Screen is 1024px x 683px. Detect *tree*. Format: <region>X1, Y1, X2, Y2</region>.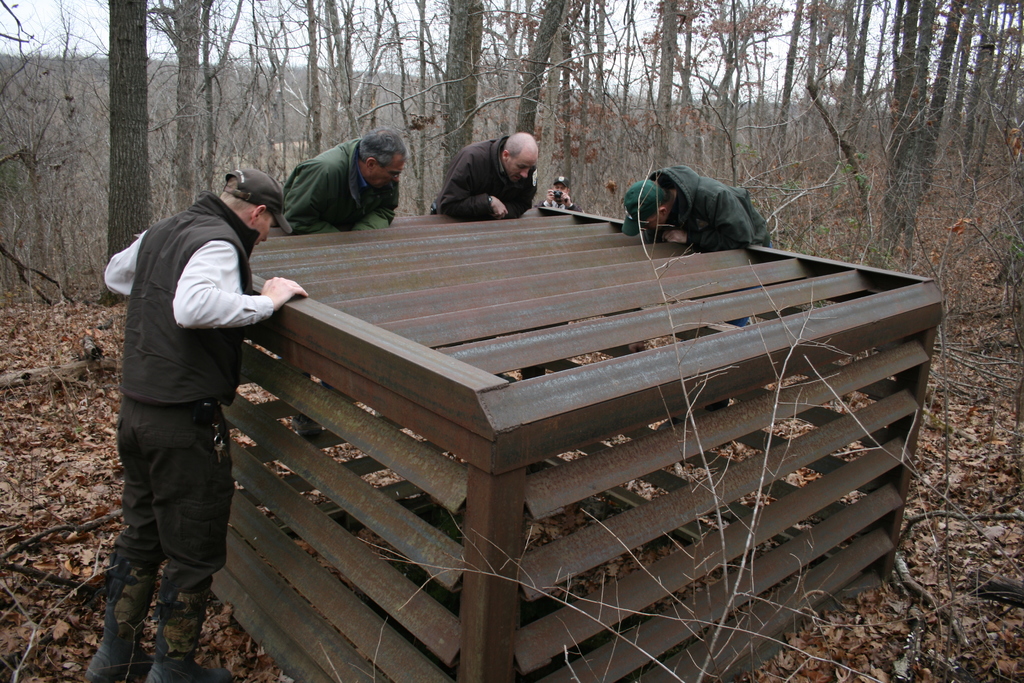
<region>63, 2, 286, 206</region>.
